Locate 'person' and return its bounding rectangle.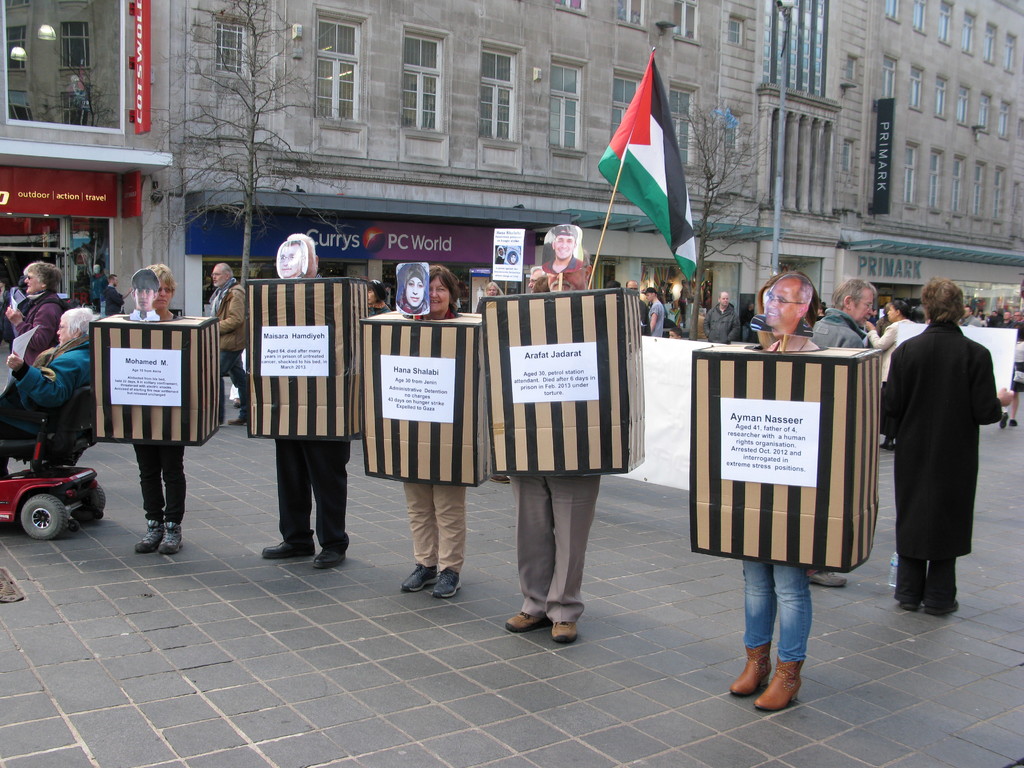
x1=508, y1=226, x2=592, y2=641.
